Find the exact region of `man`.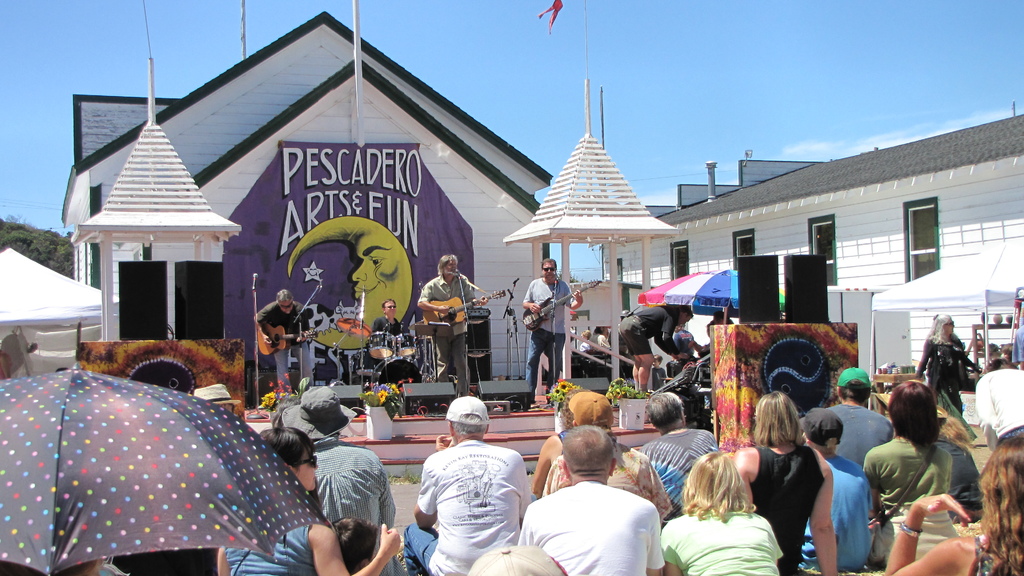
Exact region: detection(819, 362, 893, 488).
